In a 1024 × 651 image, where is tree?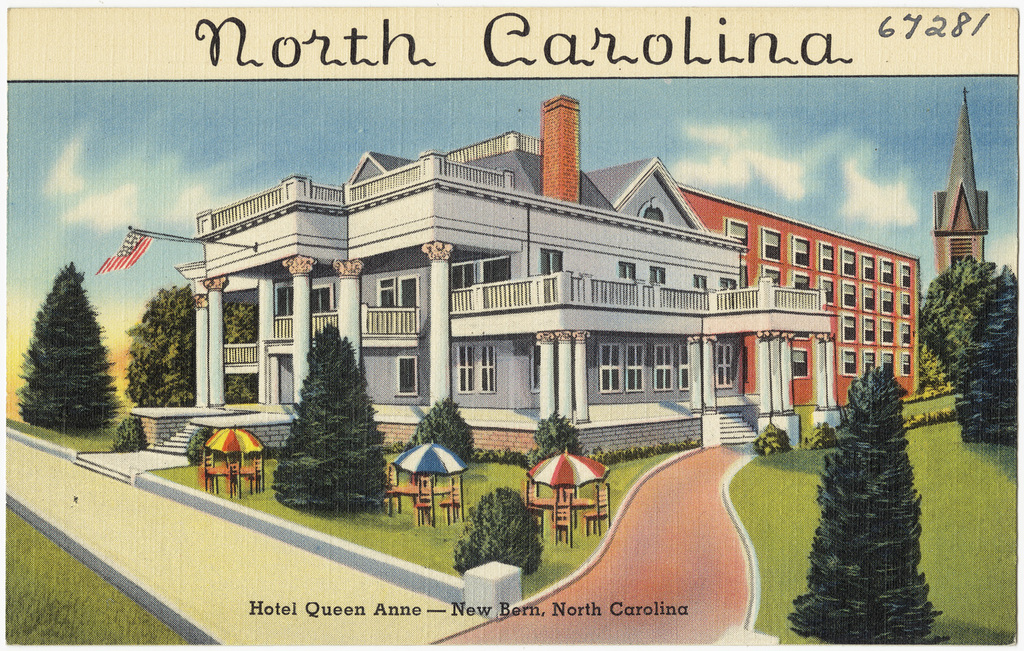
<region>448, 487, 553, 577</region>.
